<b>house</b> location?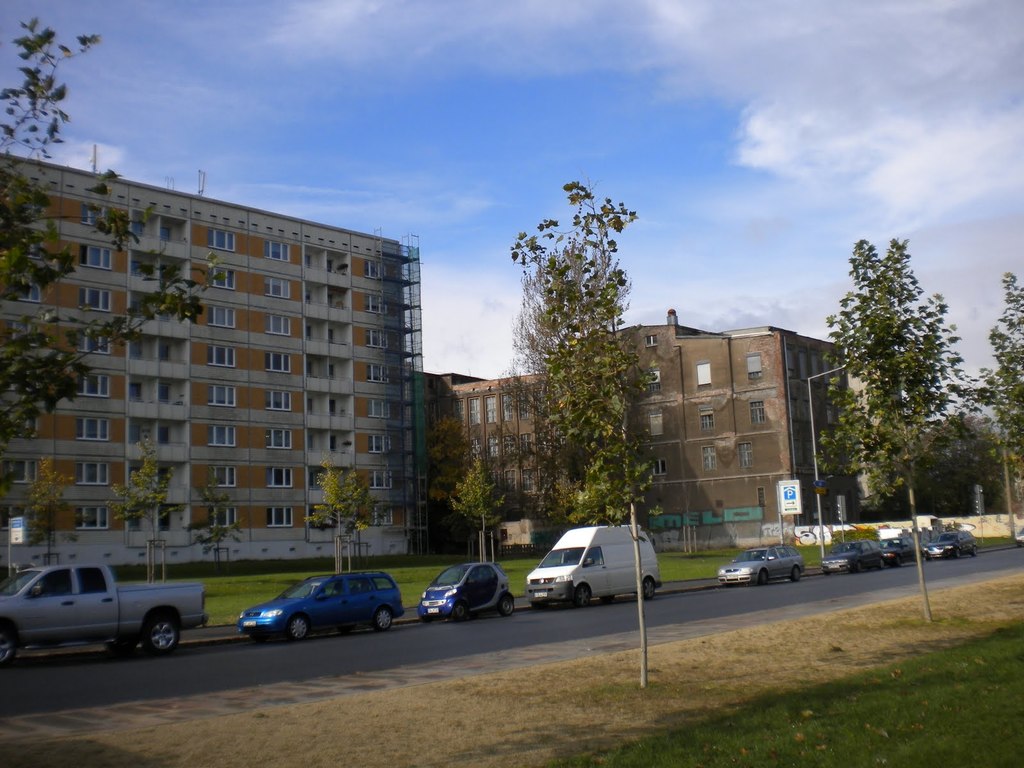
0:151:428:563
